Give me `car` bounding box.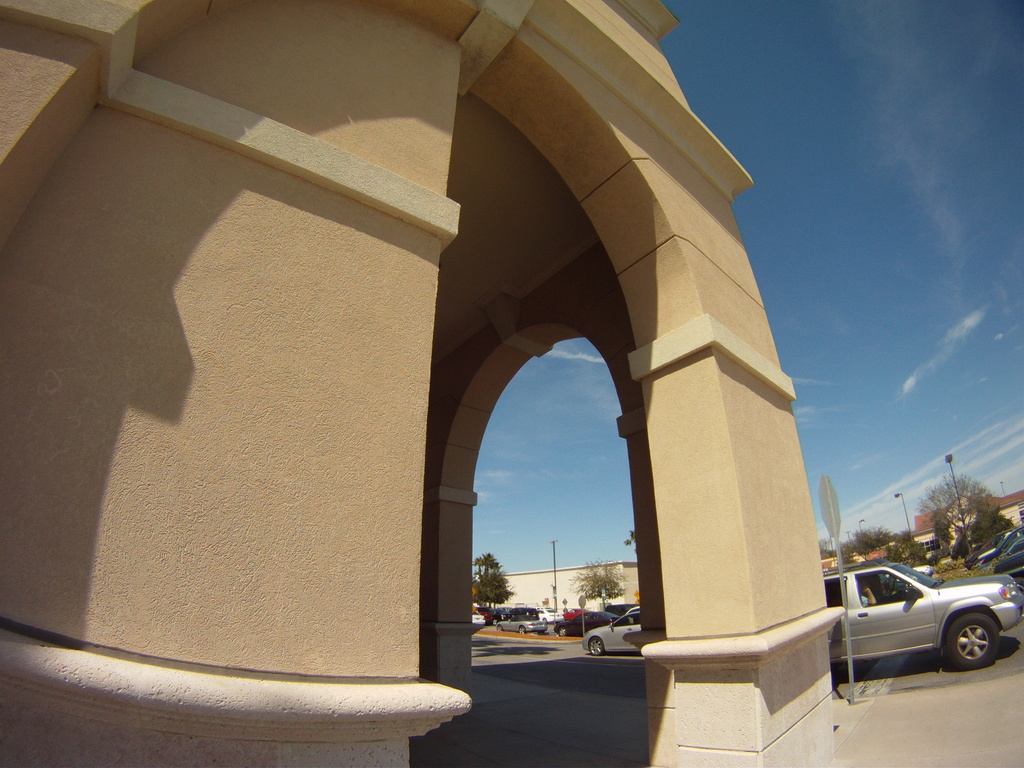
bbox(825, 561, 1023, 671).
